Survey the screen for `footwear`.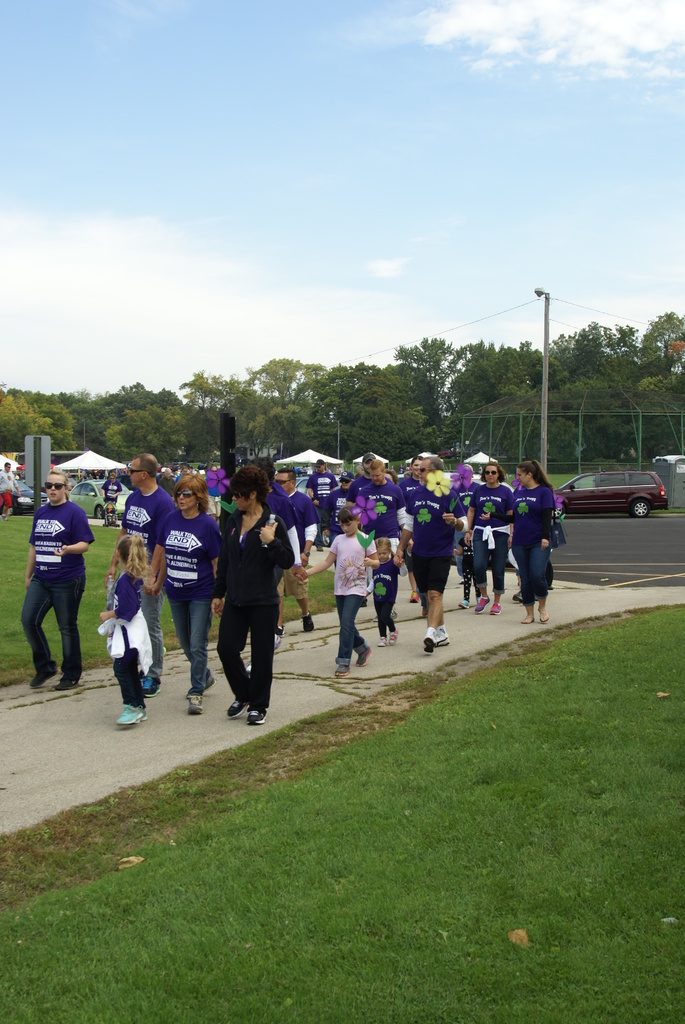
Survey found: [x1=356, y1=650, x2=370, y2=669].
